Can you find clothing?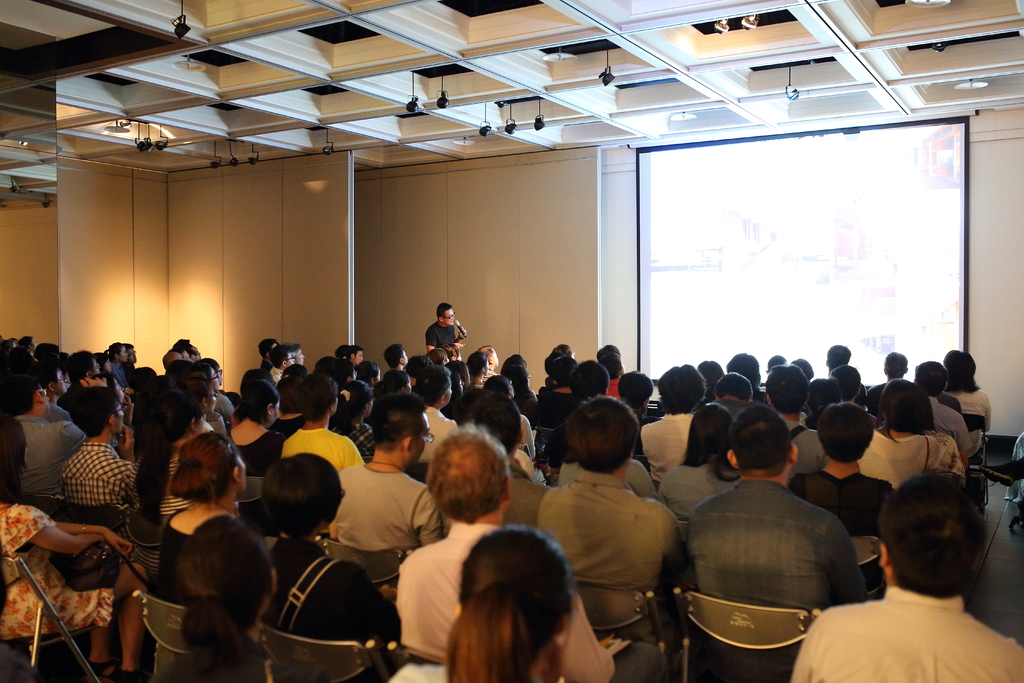
Yes, bounding box: <region>269, 404, 312, 443</region>.
